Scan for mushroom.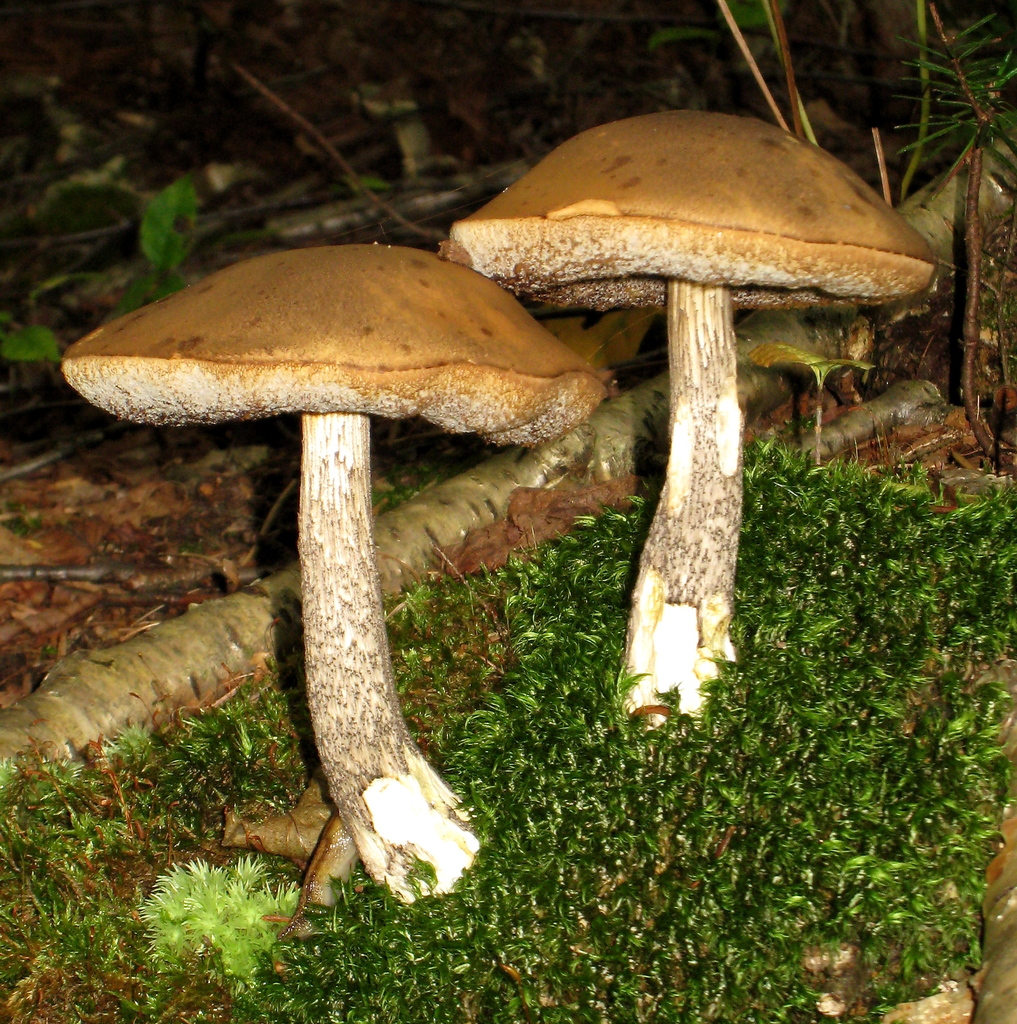
Scan result: (60, 241, 604, 902).
